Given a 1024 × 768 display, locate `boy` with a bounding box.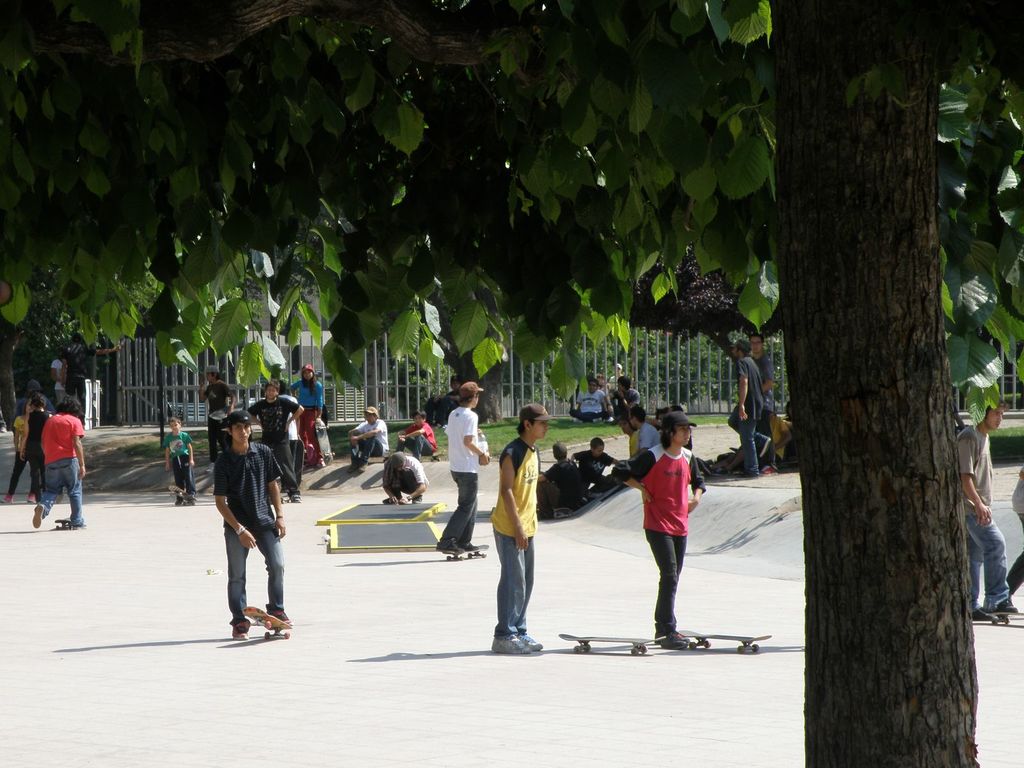
Located: region(573, 437, 618, 499).
